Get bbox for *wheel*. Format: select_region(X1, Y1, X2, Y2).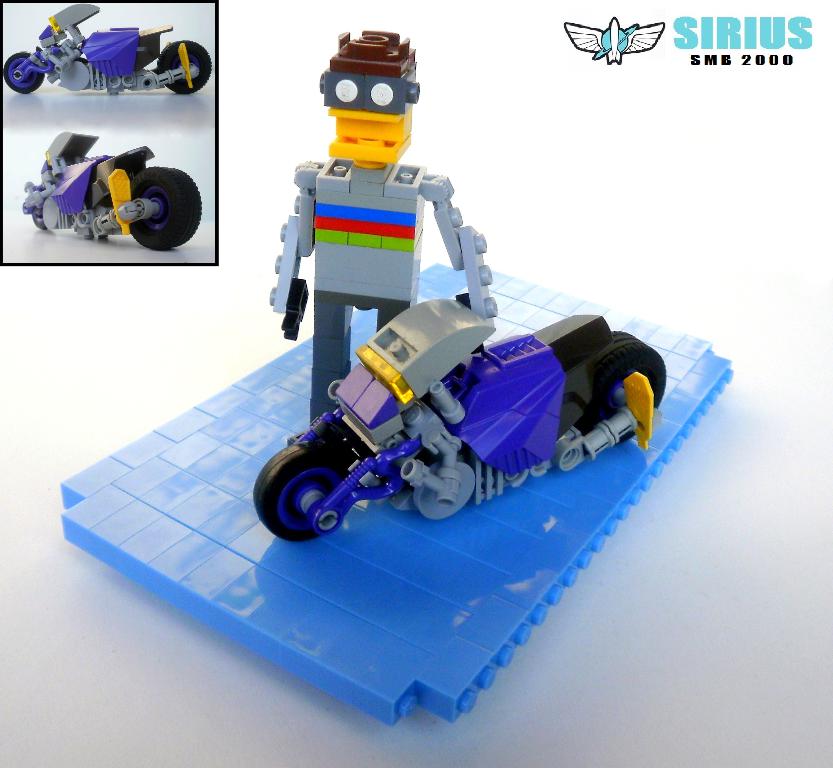
select_region(7, 52, 45, 93).
